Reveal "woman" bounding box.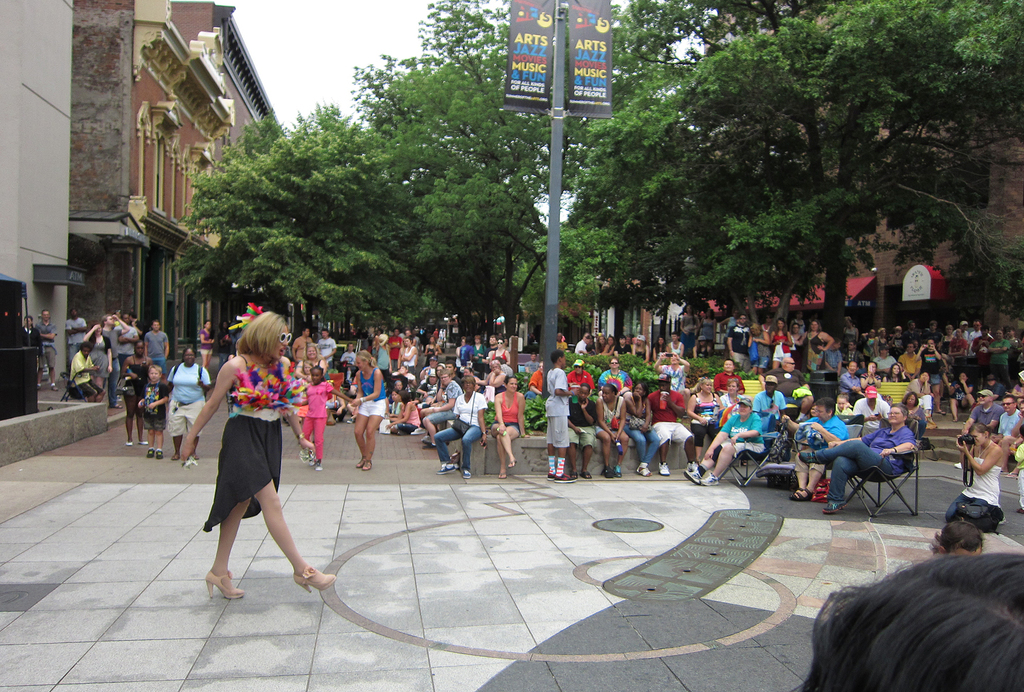
Revealed: {"left": 720, "top": 379, "right": 743, "bottom": 422}.
